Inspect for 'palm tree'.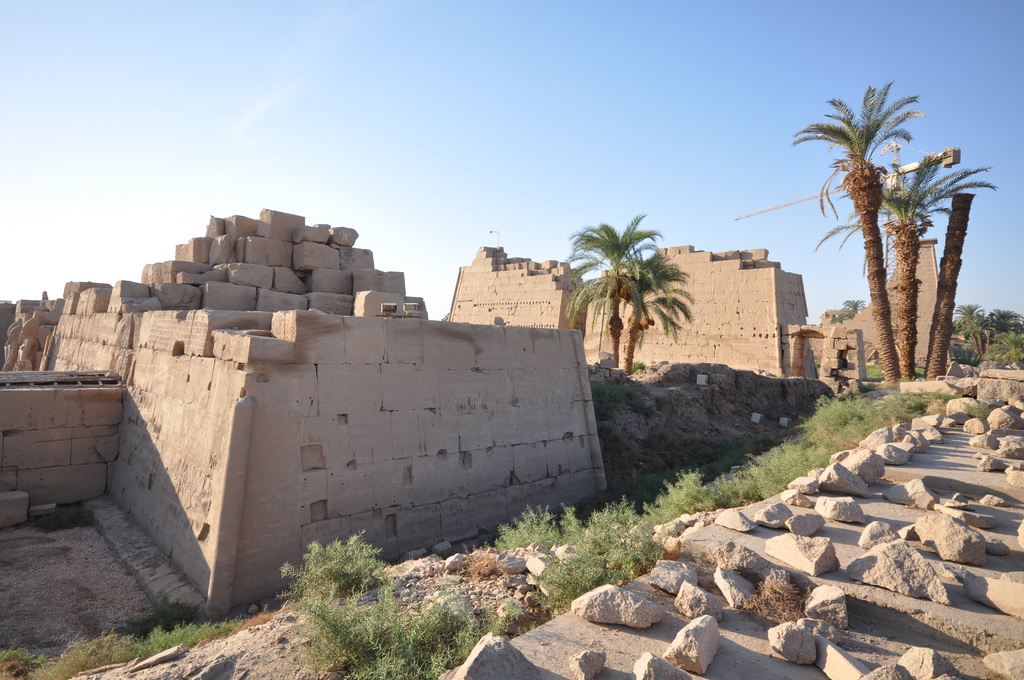
Inspection: left=791, top=80, right=900, bottom=382.
